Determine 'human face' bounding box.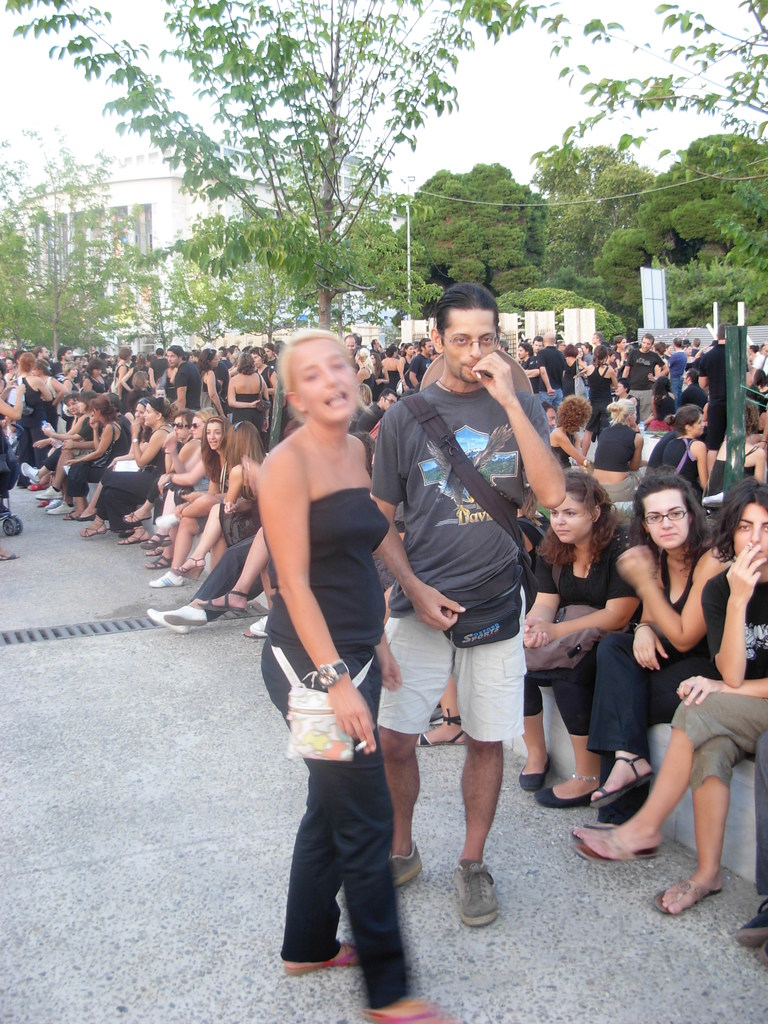
Determined: l=183, t=412, r=200, b=440.
